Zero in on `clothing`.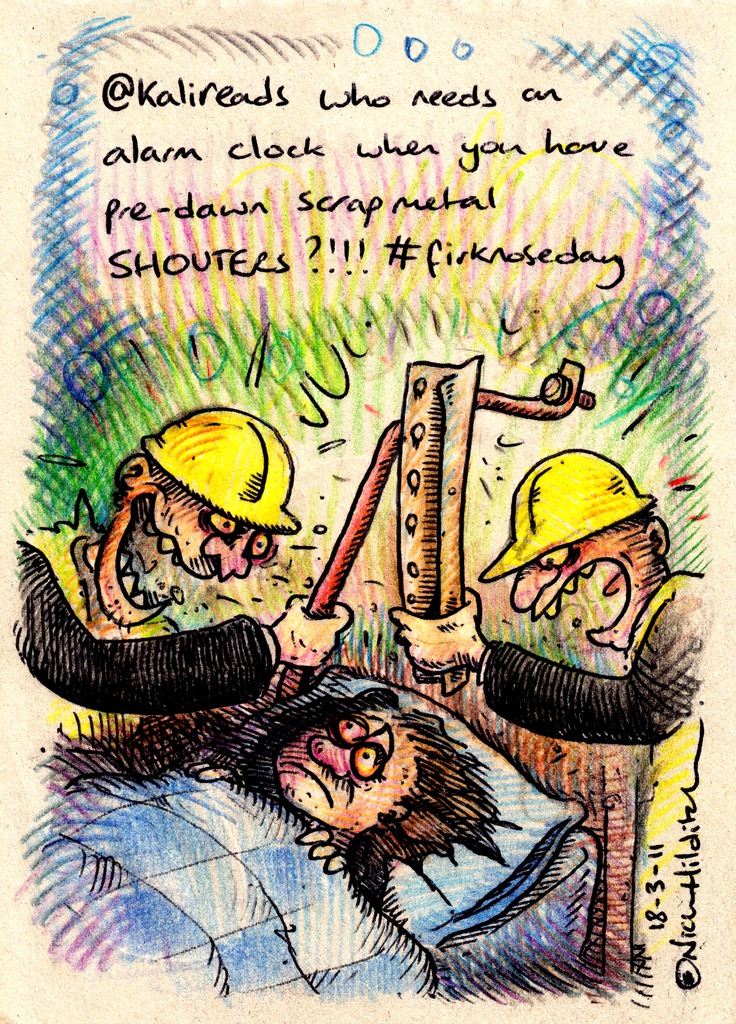
Zeroed in: l=476, t=568, r=709, b=966.
